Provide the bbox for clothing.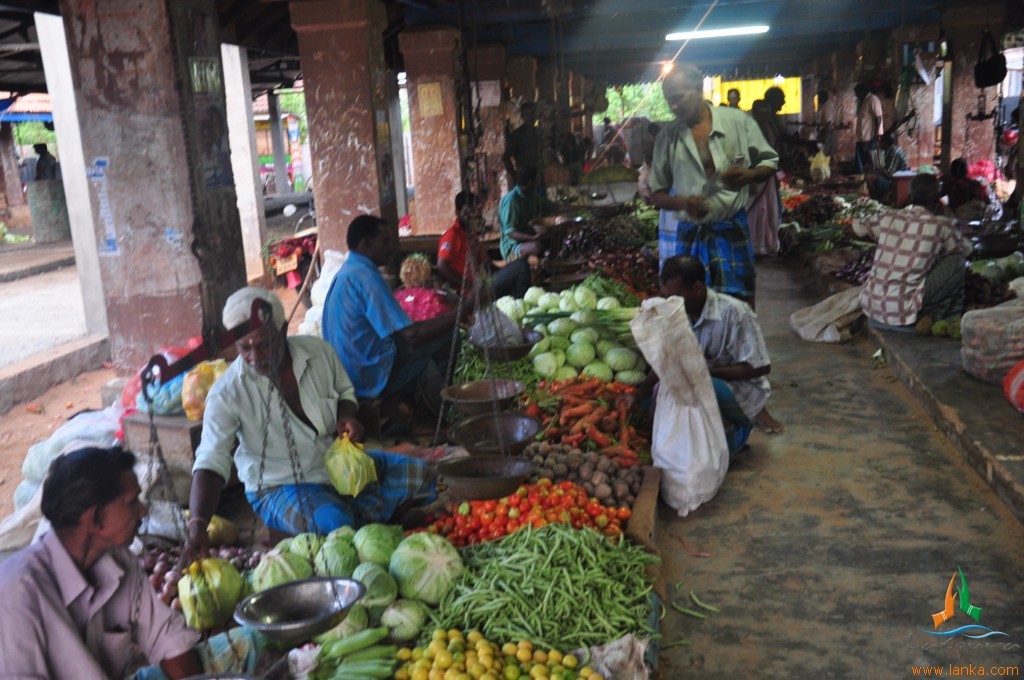
330:250:449:417.
